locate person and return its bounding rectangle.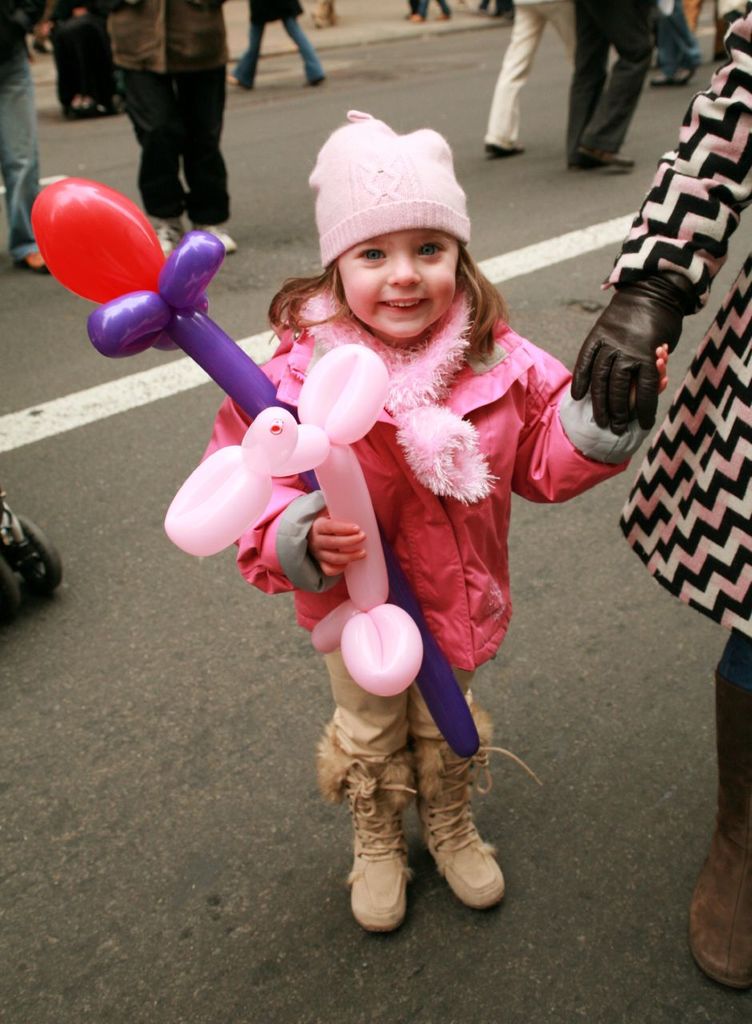
[left=466, top=0, right=518, bottom=26].
